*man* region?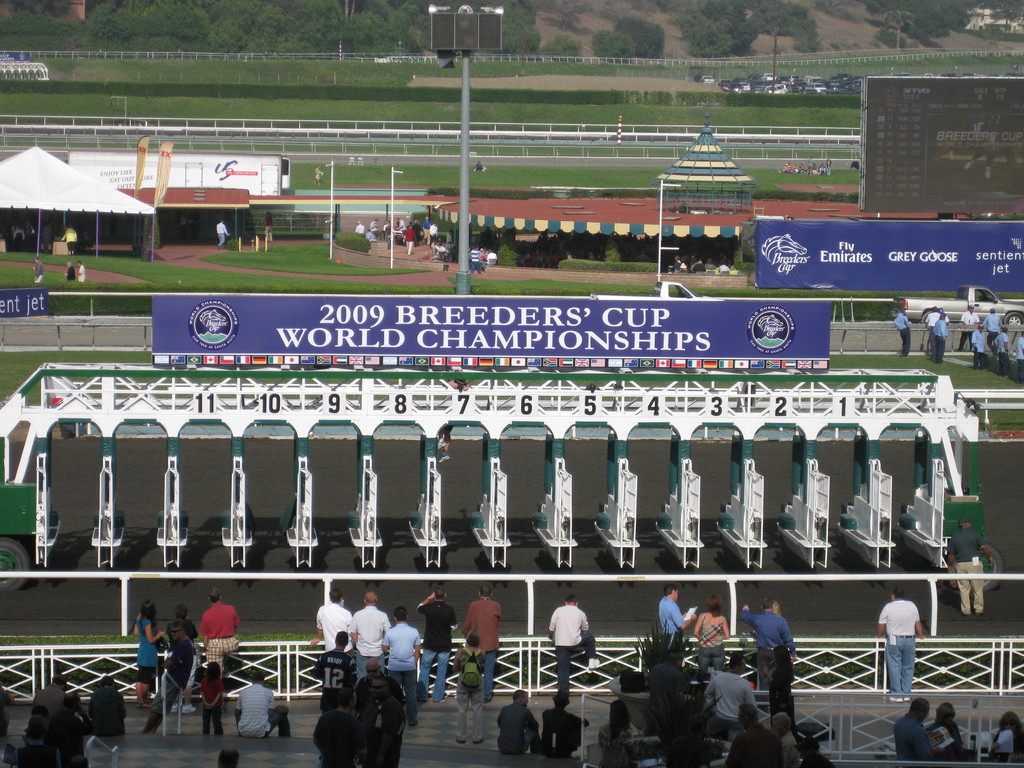
BBox(956, 303, 982, 353)
